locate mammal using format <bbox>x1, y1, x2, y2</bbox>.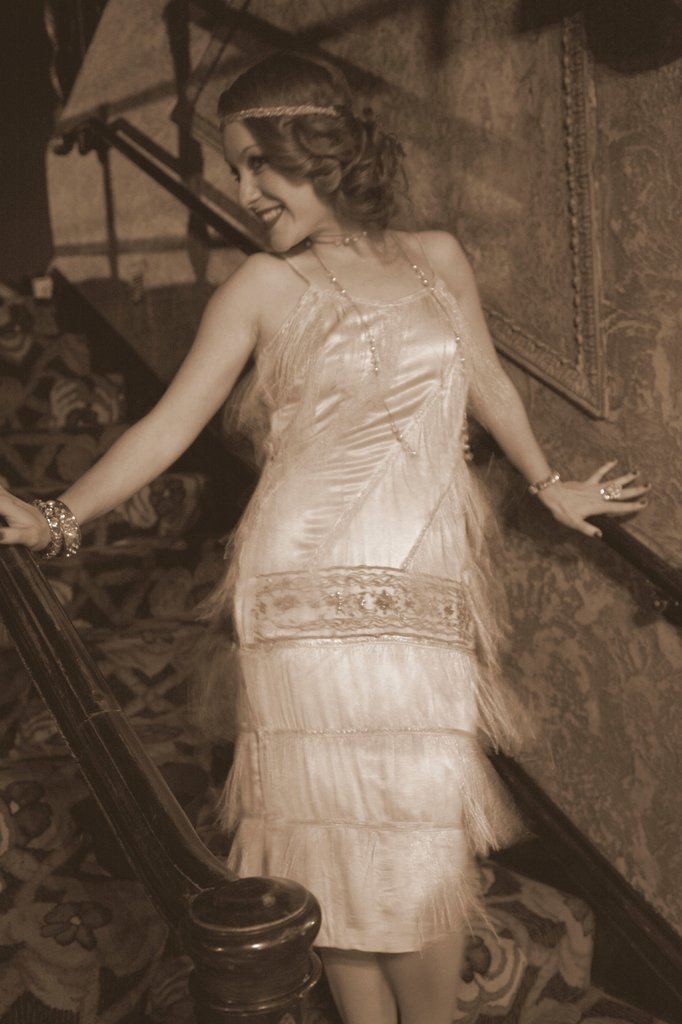
<bbox>0, 51, 647, 1023</bbox>.
